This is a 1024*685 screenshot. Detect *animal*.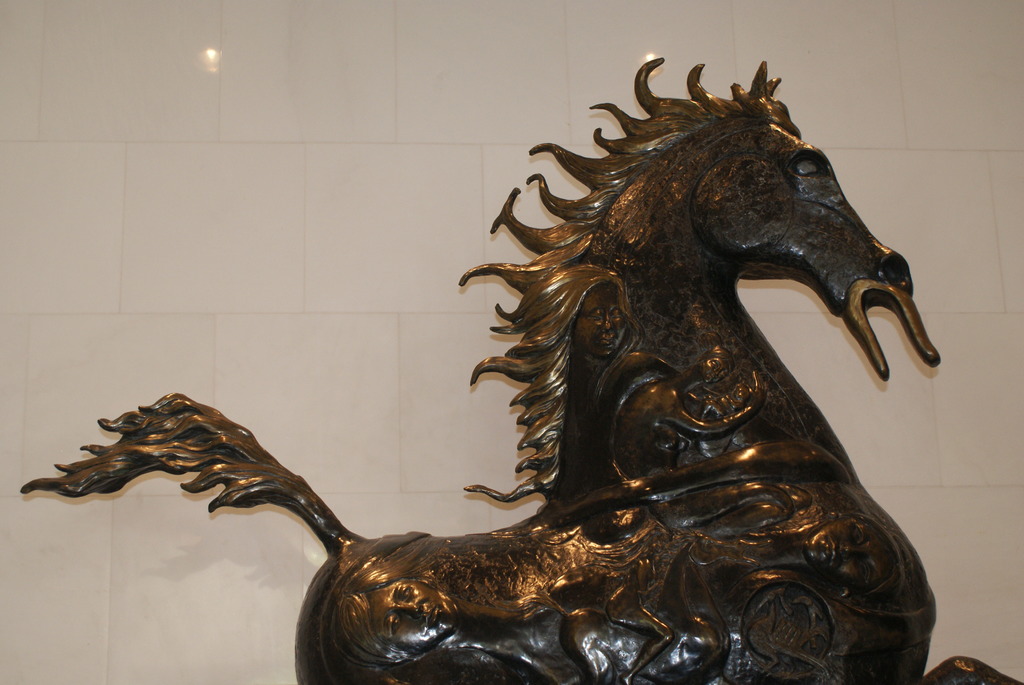
bbox(22, 58, 941, 684).
